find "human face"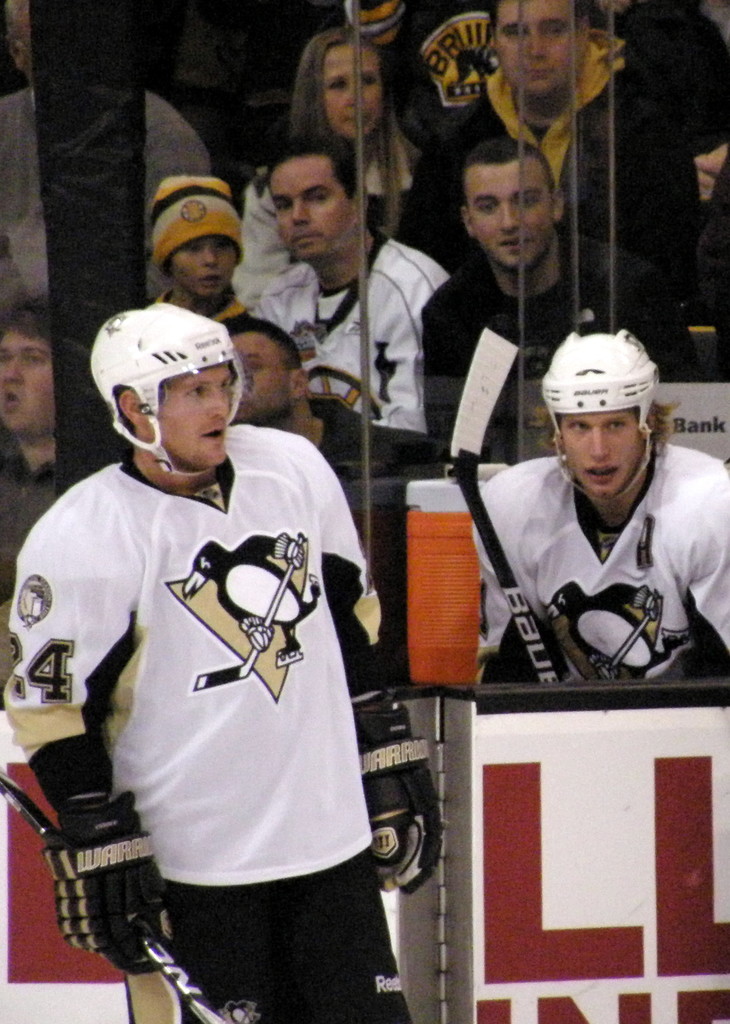
x1=148 y1=368 x2=233 y2=465
